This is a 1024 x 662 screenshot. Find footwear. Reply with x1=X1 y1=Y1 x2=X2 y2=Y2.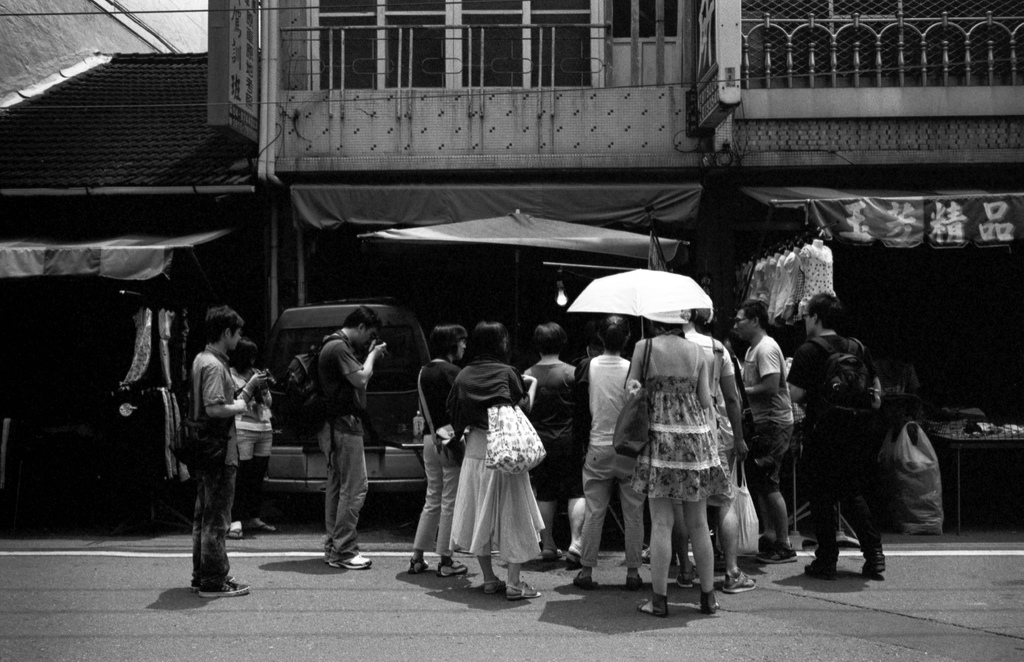
x1=436 y1=560 x2=470 y2=577.
